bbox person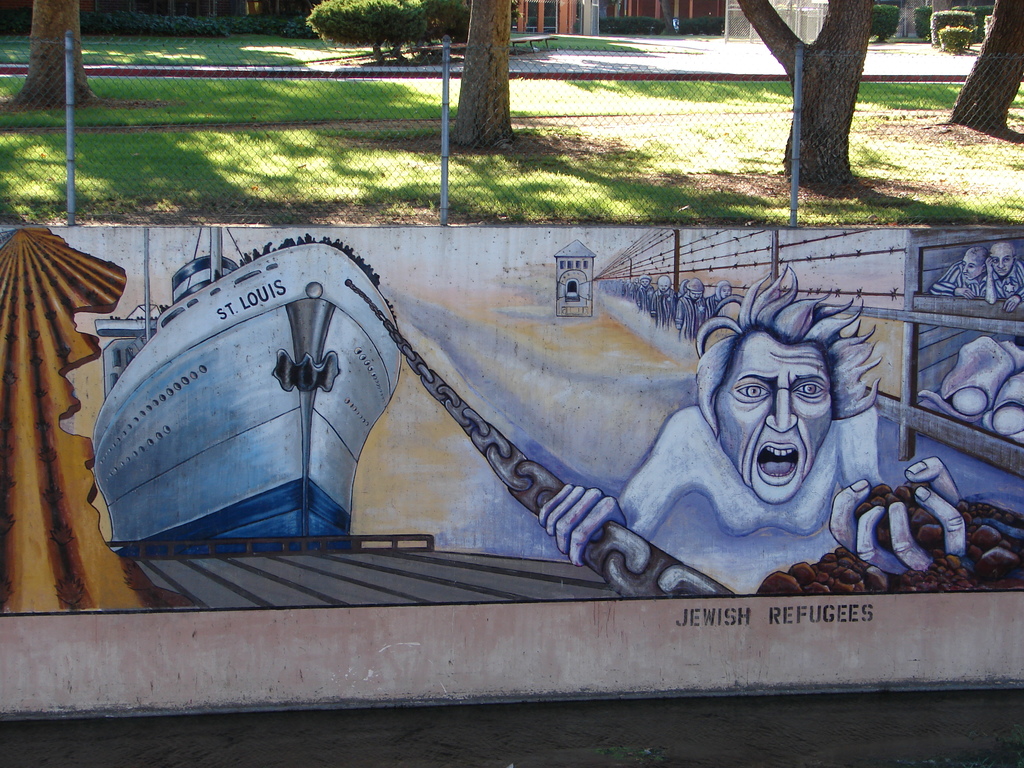
<box>982,238,1023,309</box>
